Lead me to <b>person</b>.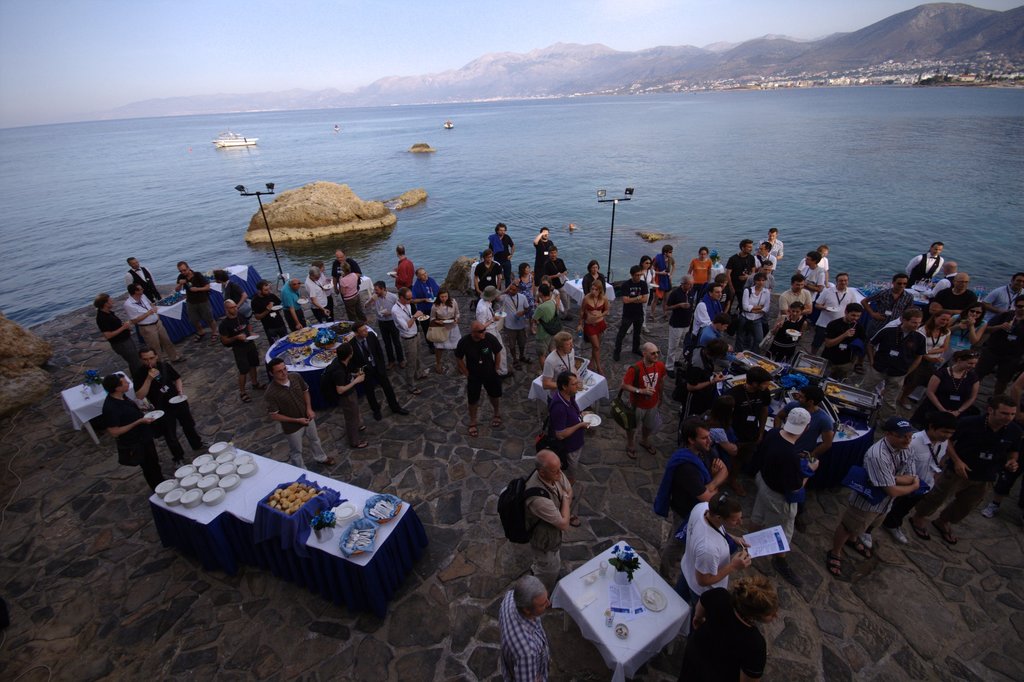
Lead to 488, 221, 515, 287.
